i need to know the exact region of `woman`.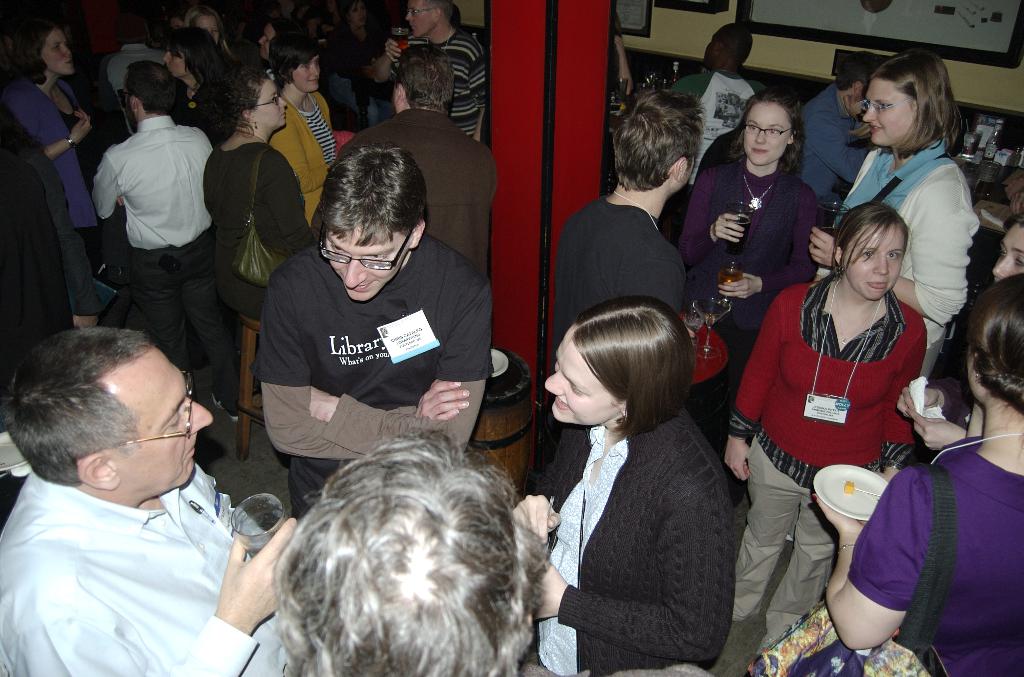
Region: bbox=[519, 277, 751, 676].
